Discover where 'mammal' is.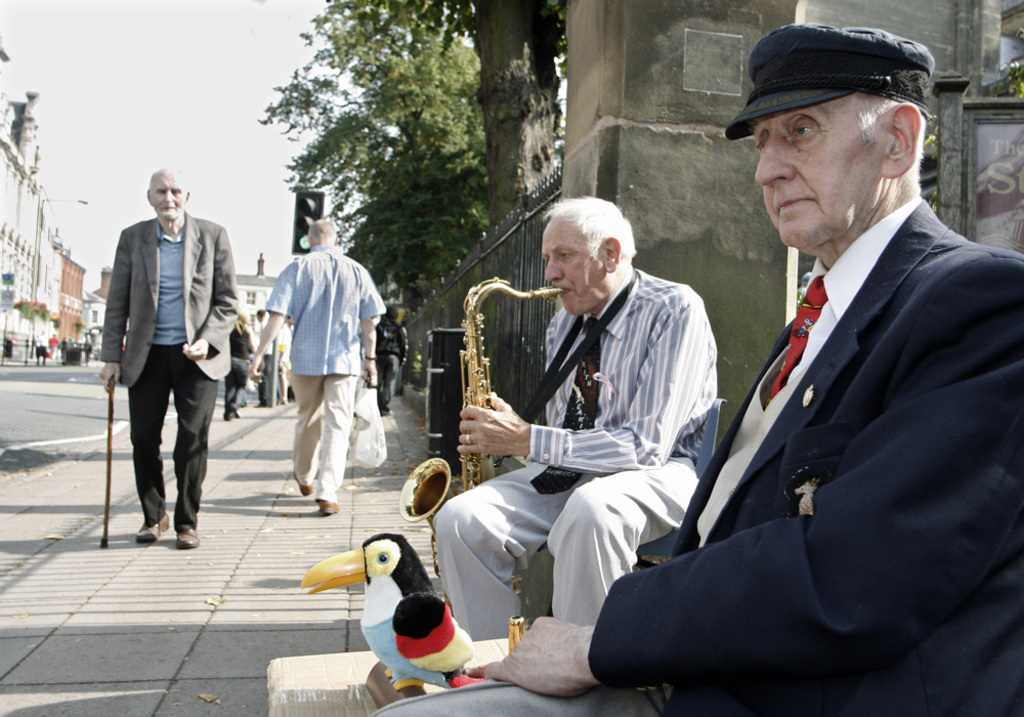
Discovered at (431, 189, 718, 620).
